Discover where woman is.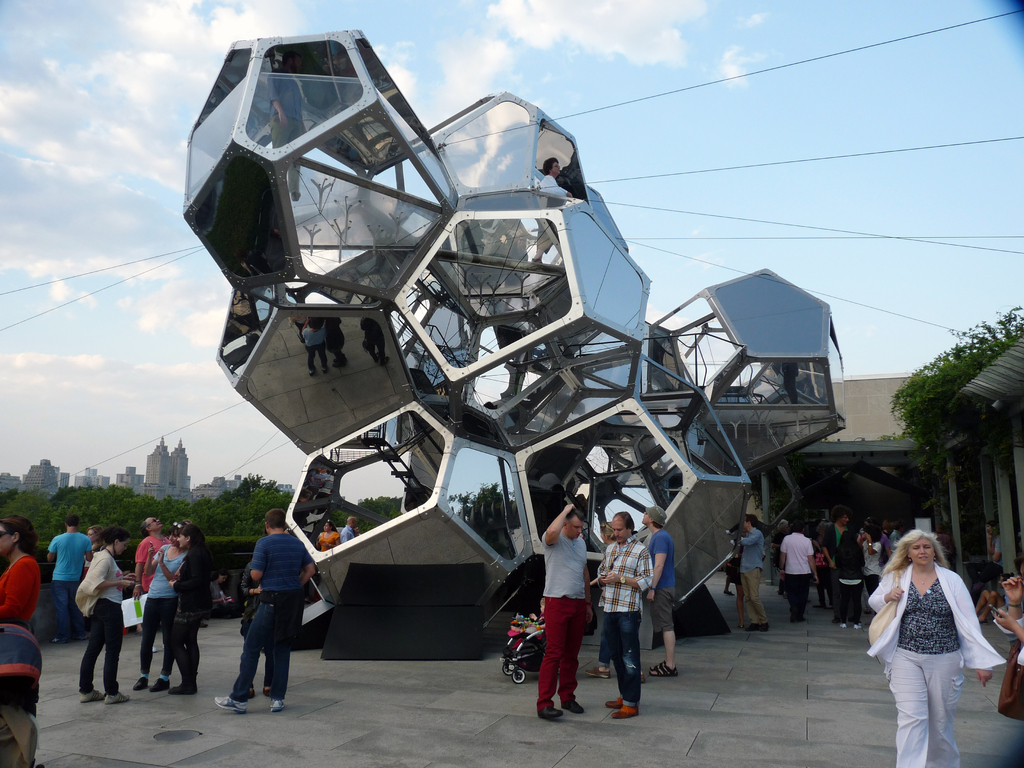
Discovered at (79, 526, 105, 607).
